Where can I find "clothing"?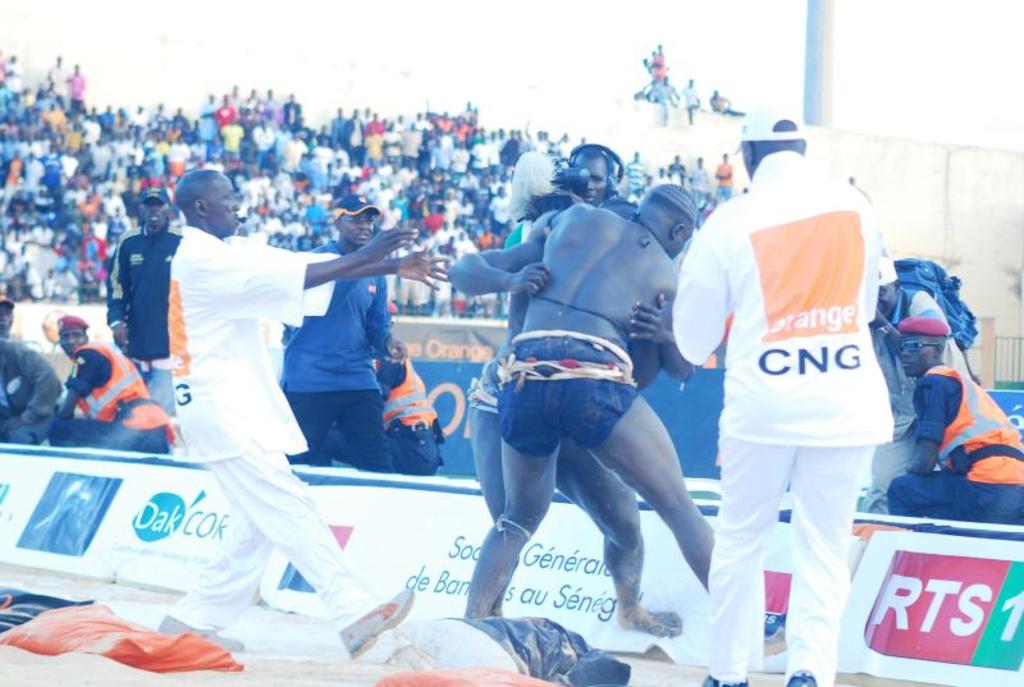
You can find it at [left=283, top=100, right=298, bottom=129].
